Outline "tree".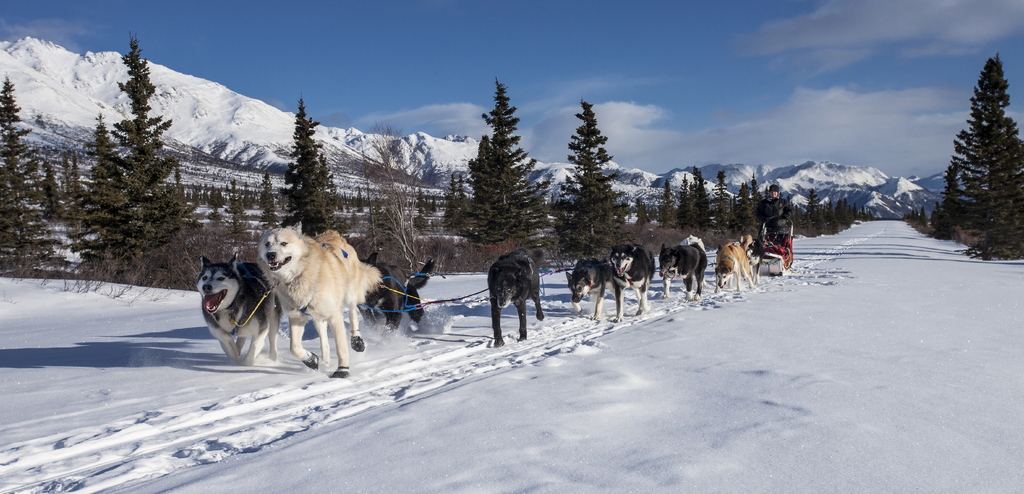
Outline: detection(463, 83, 545, 247).
